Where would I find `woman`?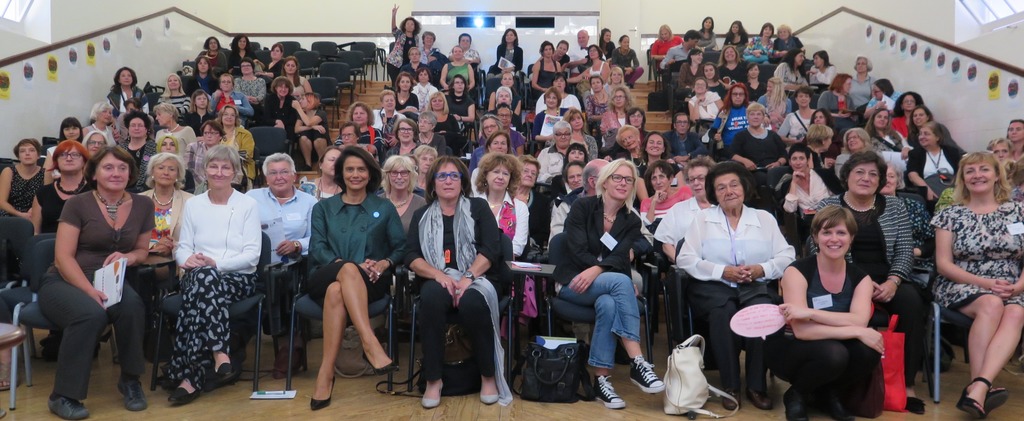
At {"x1": 778, "y1": 144, "x2": 841, "y2": 240}.
